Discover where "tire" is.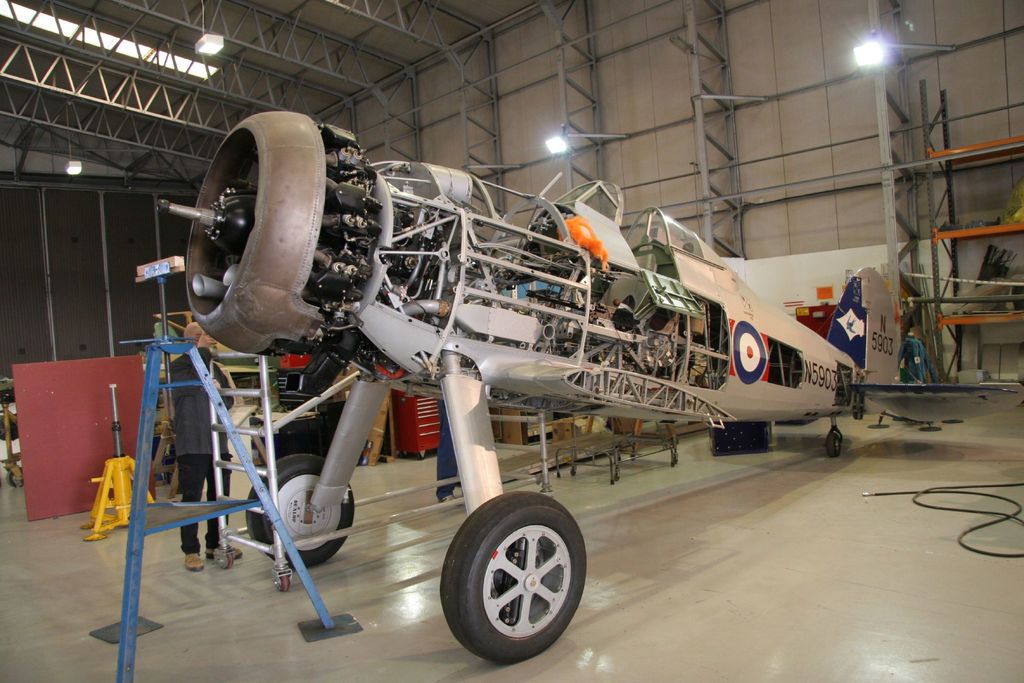
Discovered at (273, 570, 291, 594).
